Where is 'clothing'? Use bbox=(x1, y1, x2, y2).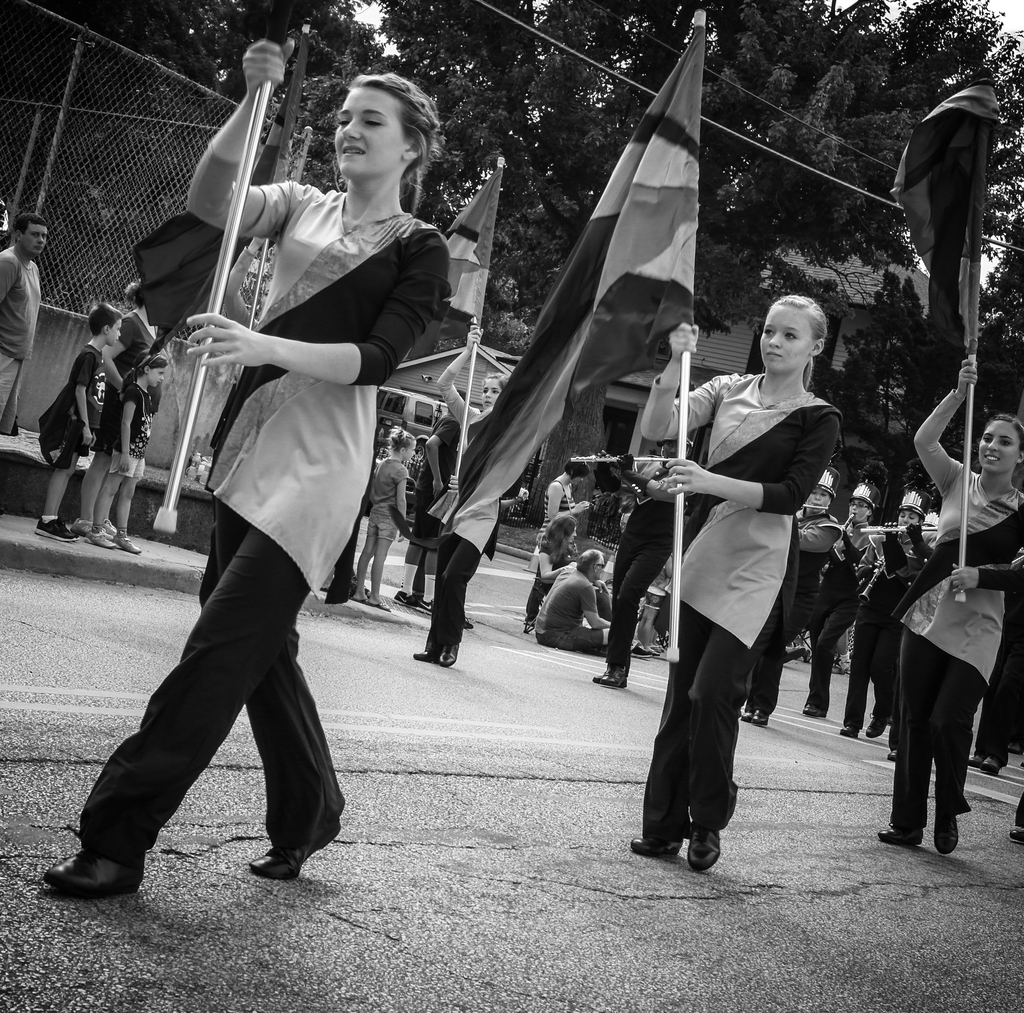
bbox=(525, 560, 599, 652).
